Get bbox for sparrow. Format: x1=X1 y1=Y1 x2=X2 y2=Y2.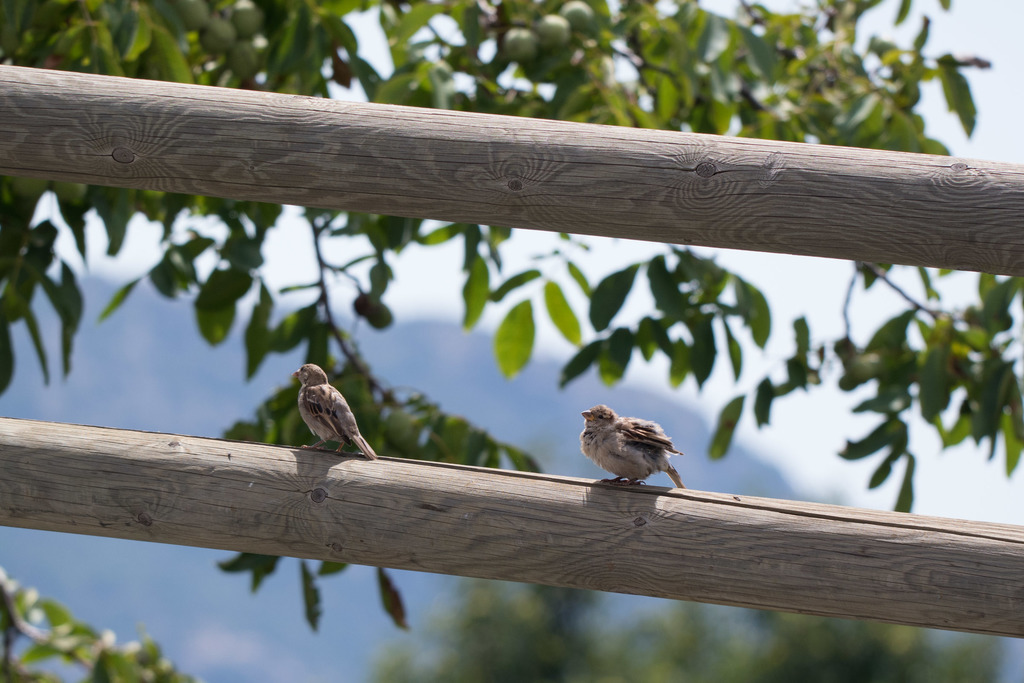
x1=289 y1=361 x2=376 y2=457.
